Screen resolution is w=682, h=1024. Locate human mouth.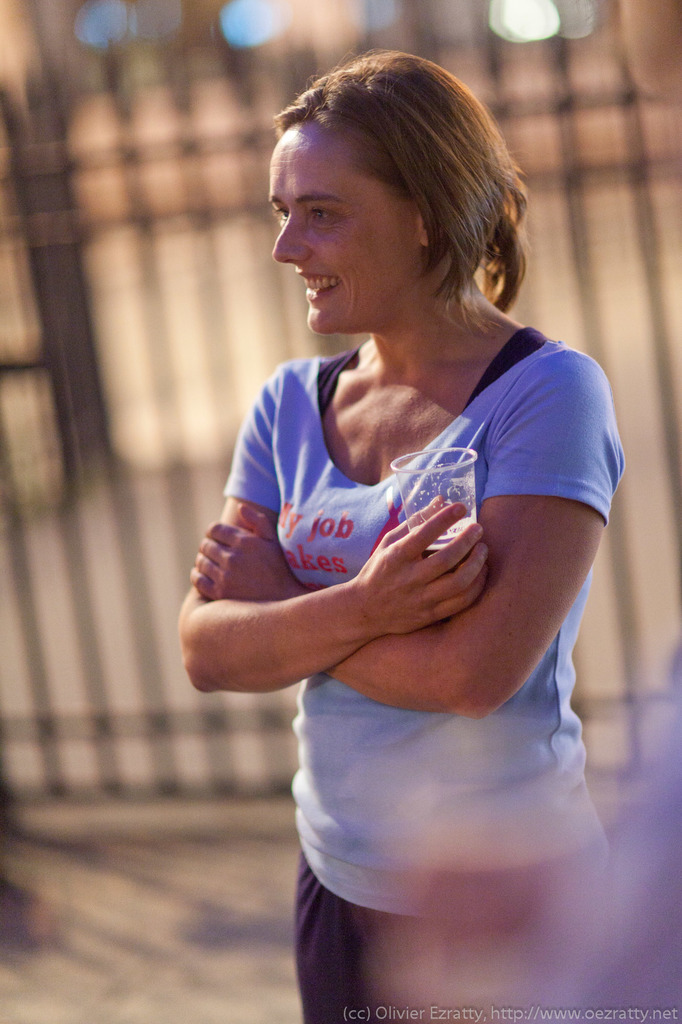
Rect(296, 271, 339, 299).
